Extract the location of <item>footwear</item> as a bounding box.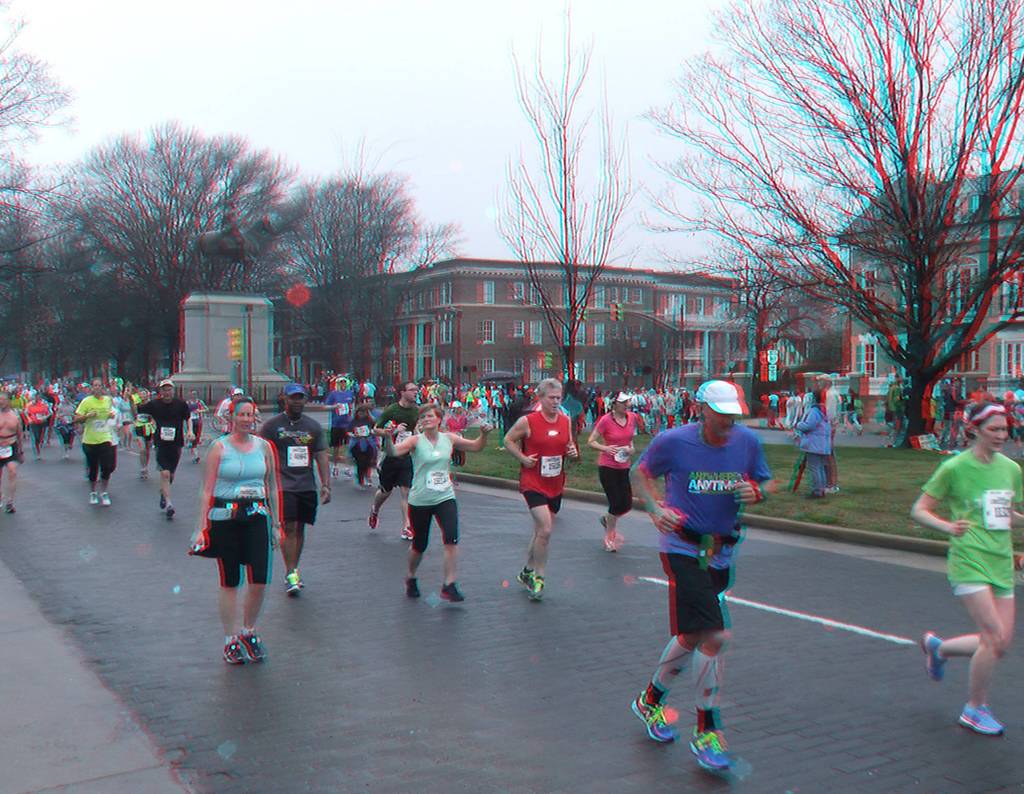
crop(369, 506, 381, 529).
